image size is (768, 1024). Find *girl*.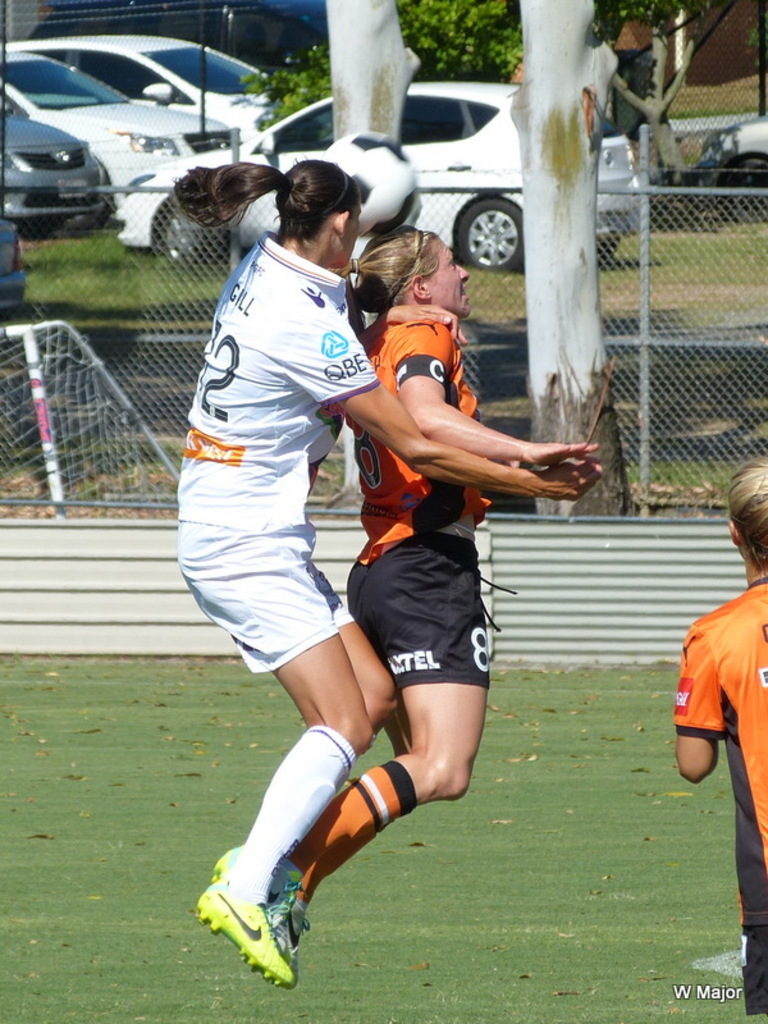
172:159:603:1000.
